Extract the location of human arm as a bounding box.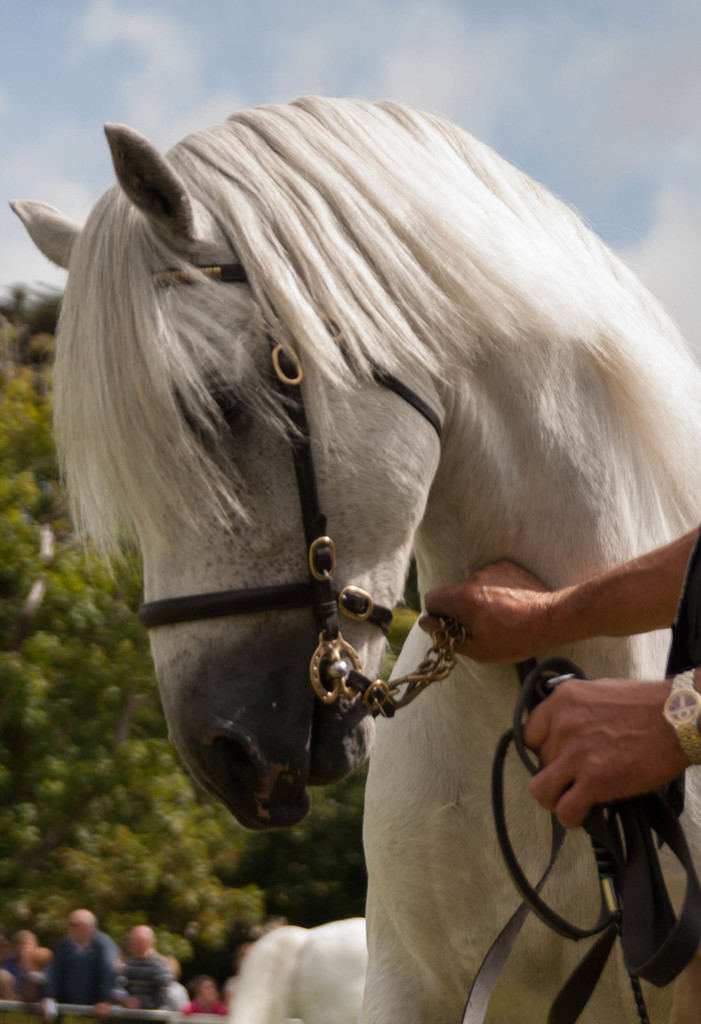
bbox=[179, 996, 200, 1014].
